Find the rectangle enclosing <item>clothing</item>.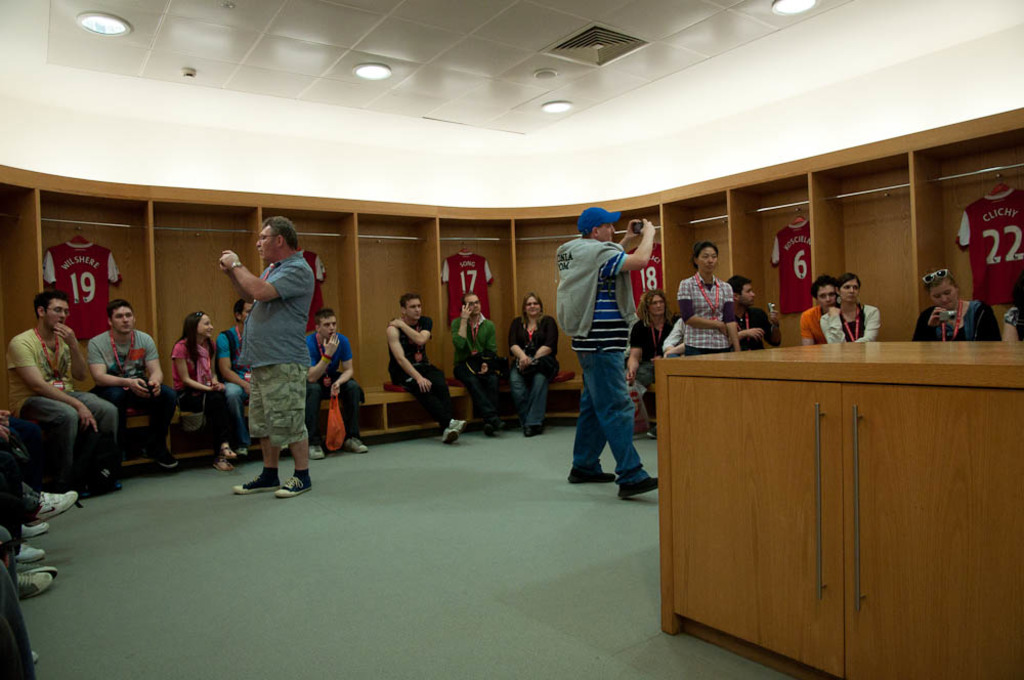
<region>679, 274, 735, 354</region>.
